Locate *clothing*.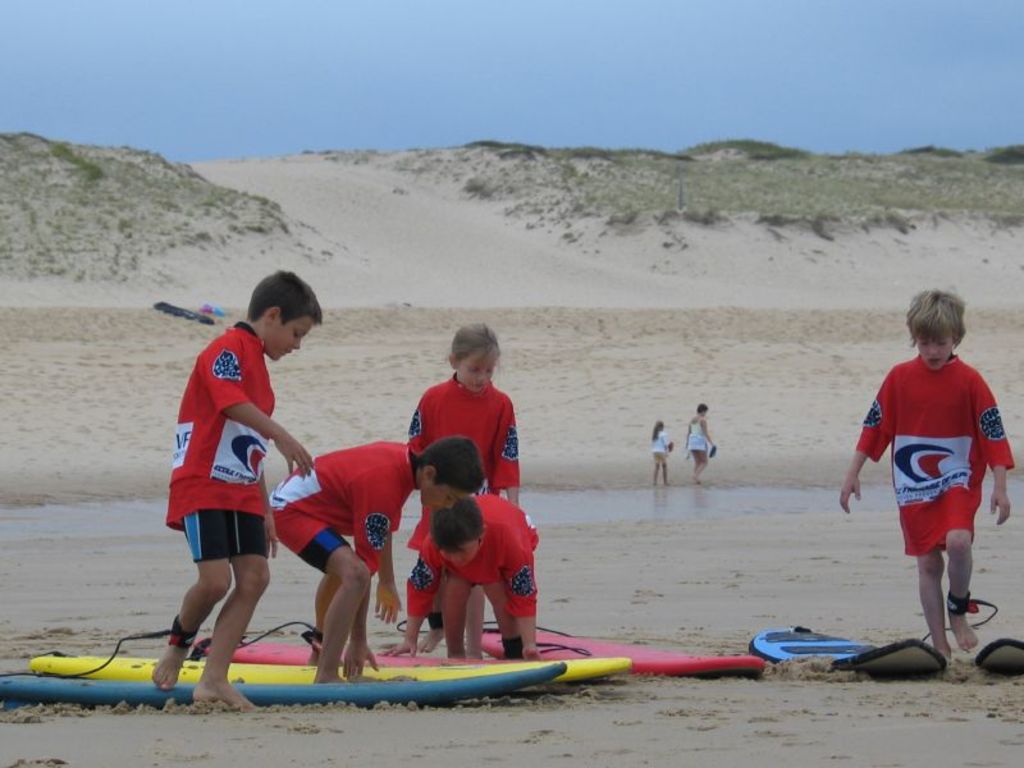
Bounding box: 855, 351, 1023, 558.
